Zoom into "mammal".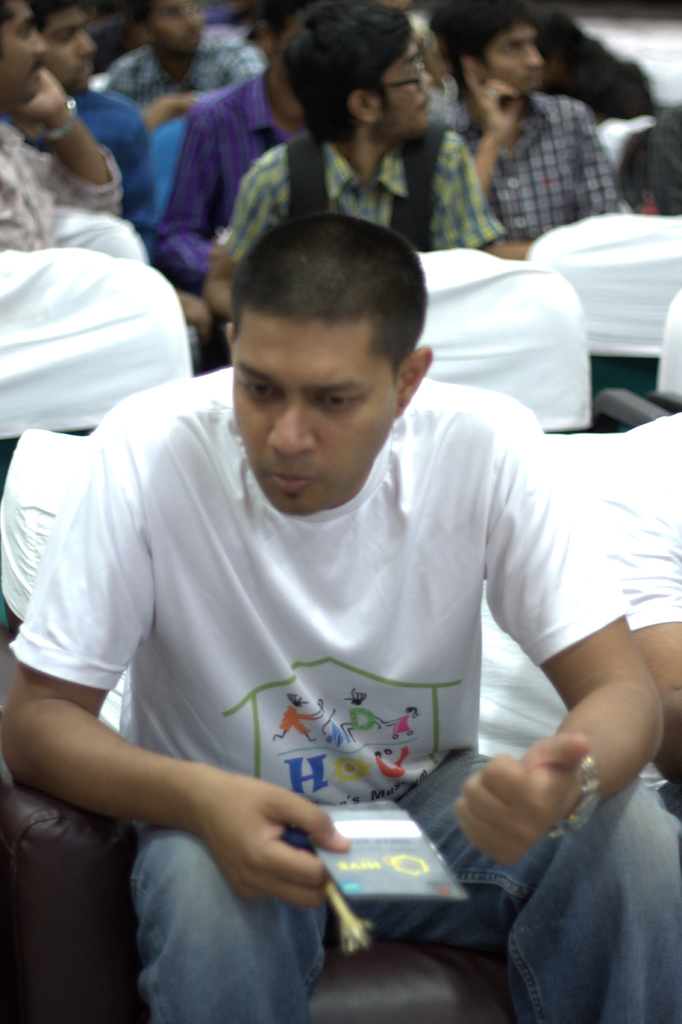
Zoom target: <box>434,0,628,239</box>.
